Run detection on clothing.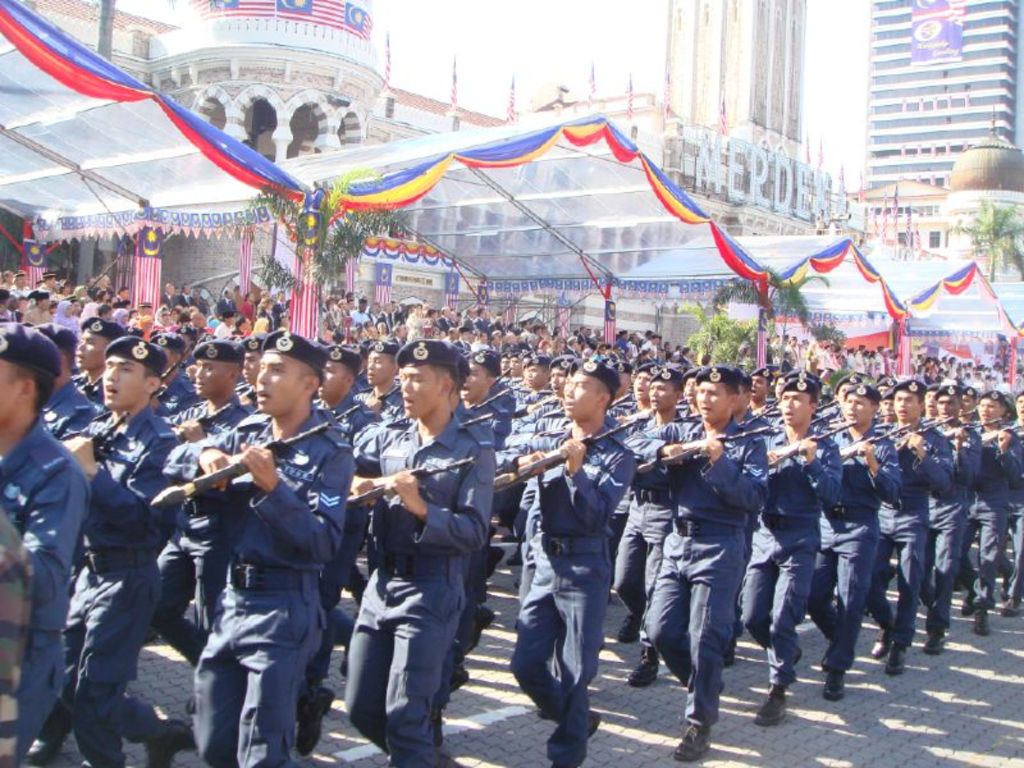
Result: bbox=(481, 384, 520, 415).
